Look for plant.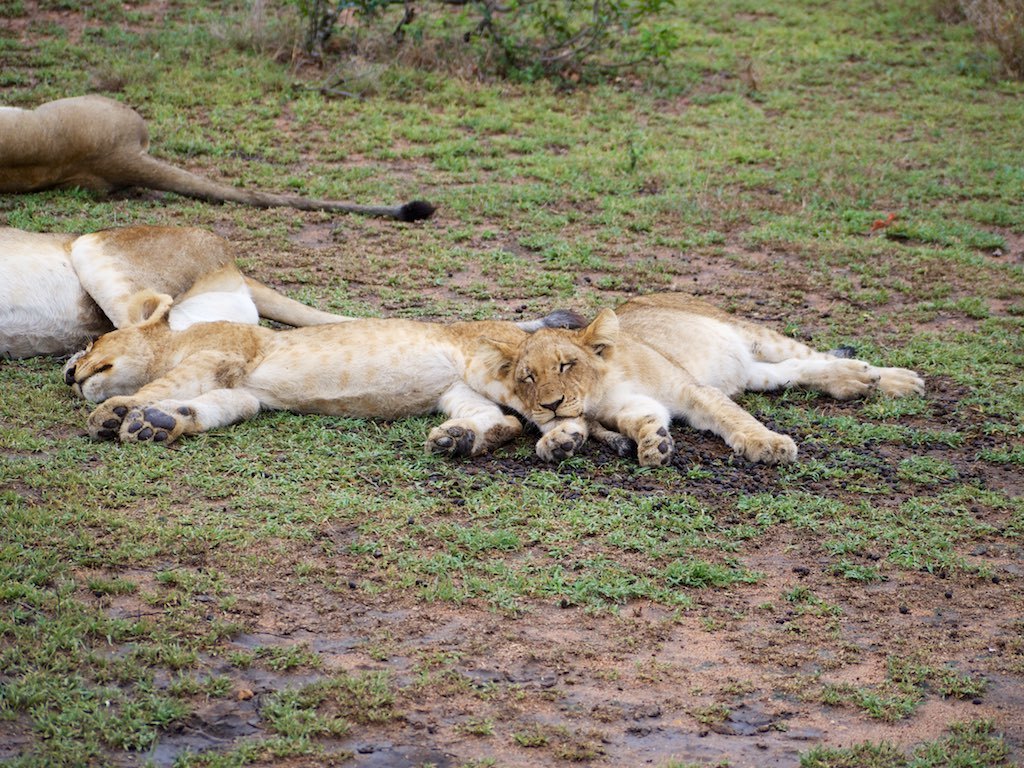
Found: 291, 0, 333, 42.
